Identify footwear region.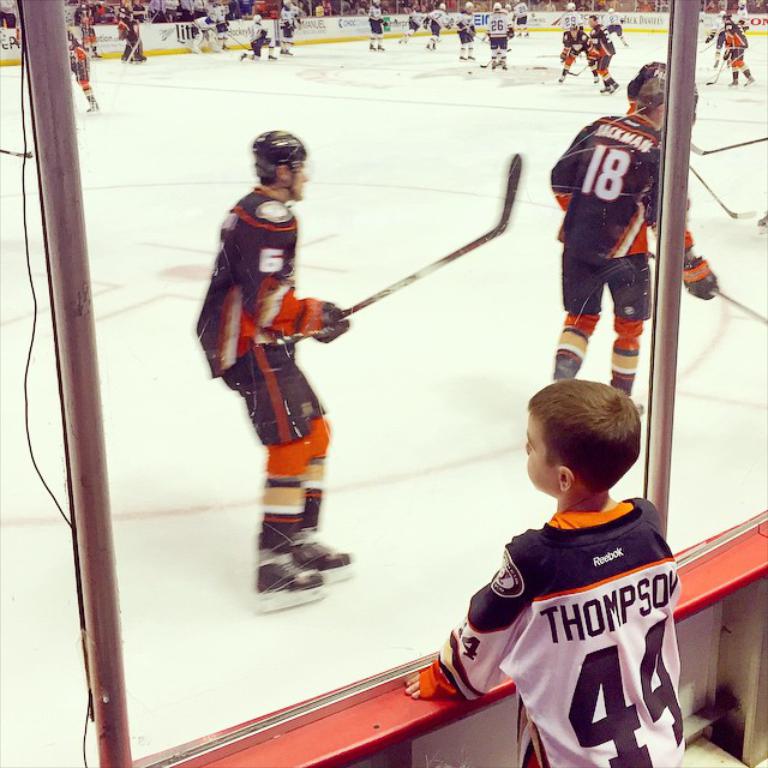
Region: bbox=[284, 538, 356, 575].
